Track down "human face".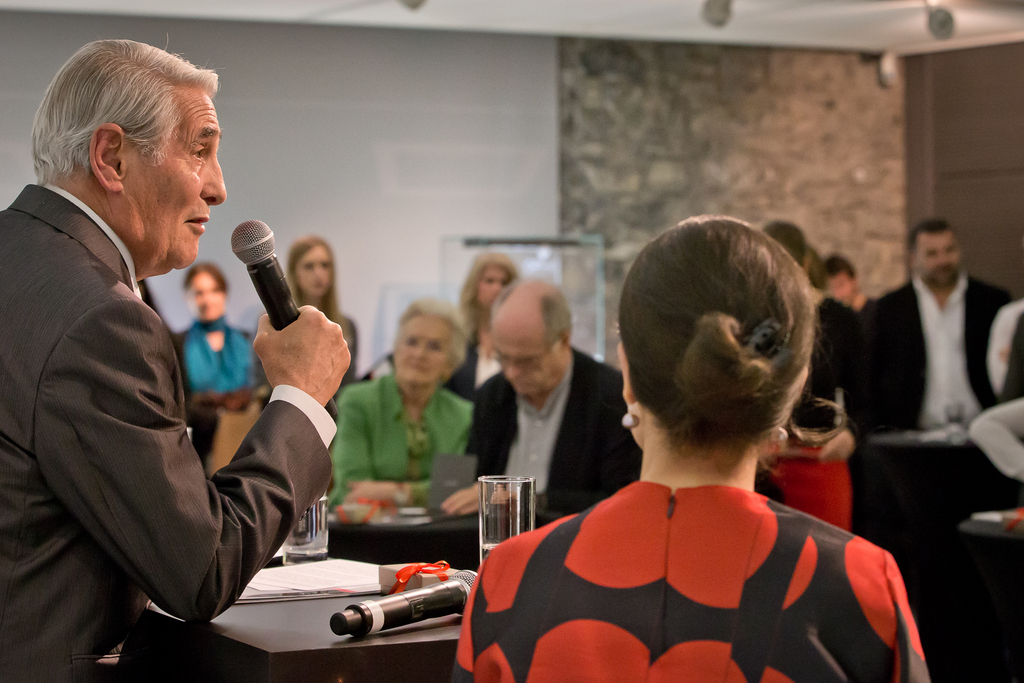
Tracked to box(132, 82, 226, 270).
